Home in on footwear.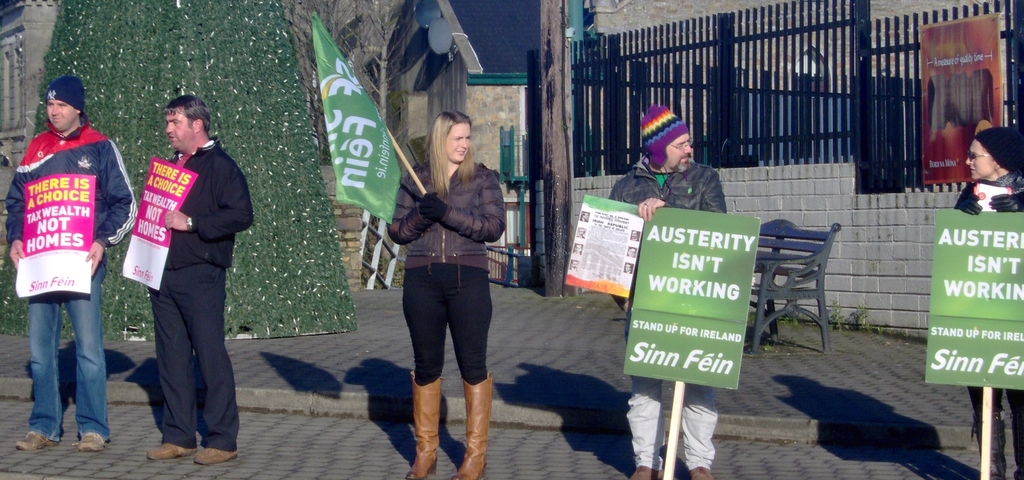
Homed in at 144/439/200/460.
